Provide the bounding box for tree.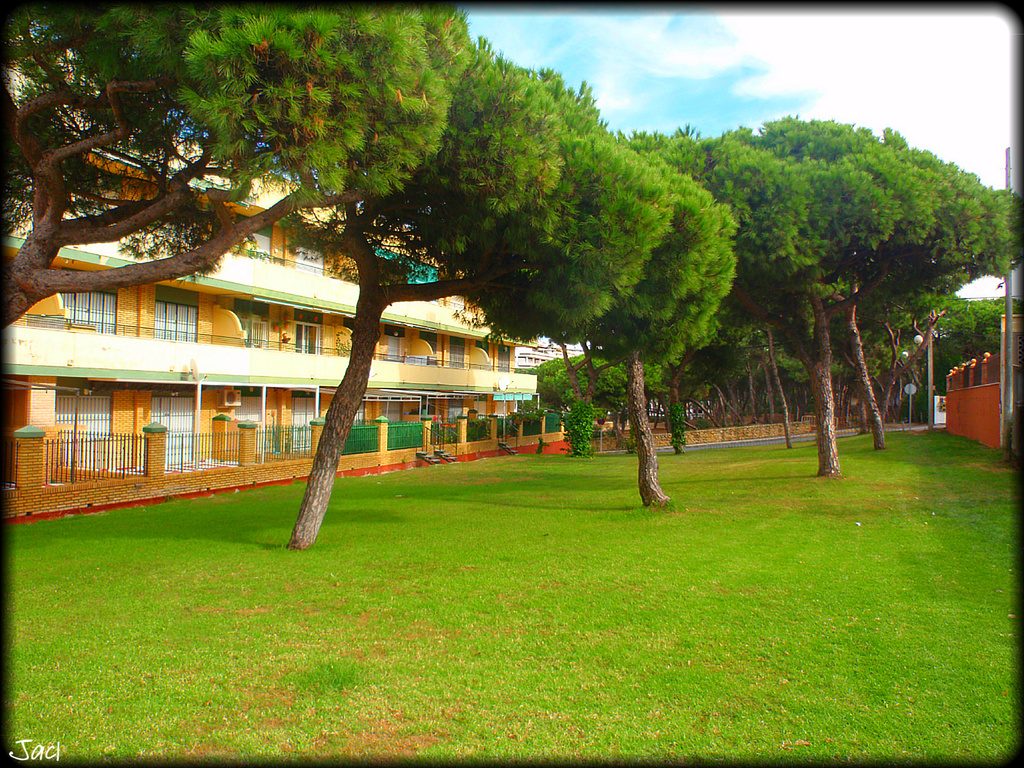
bbox=(587, 119, 728, 511).
